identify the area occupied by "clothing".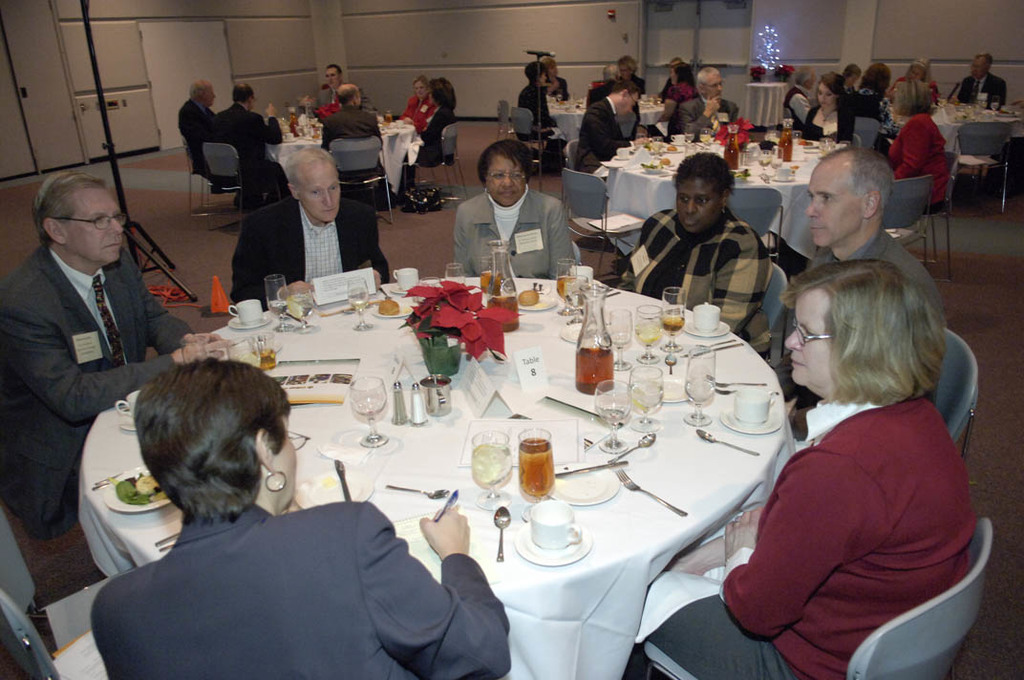
Area: box=[578, 90, 633, 181].
